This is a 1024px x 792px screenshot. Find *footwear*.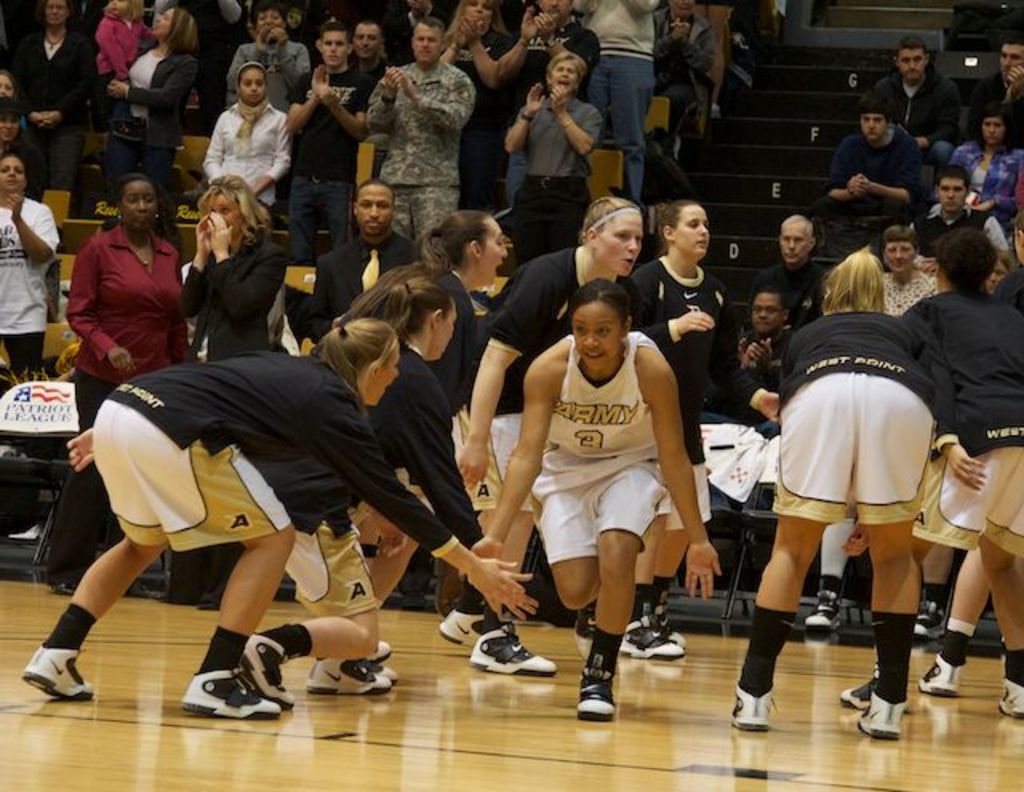
Bounding box: left=997, top=659, right=1022, bottom=715.
